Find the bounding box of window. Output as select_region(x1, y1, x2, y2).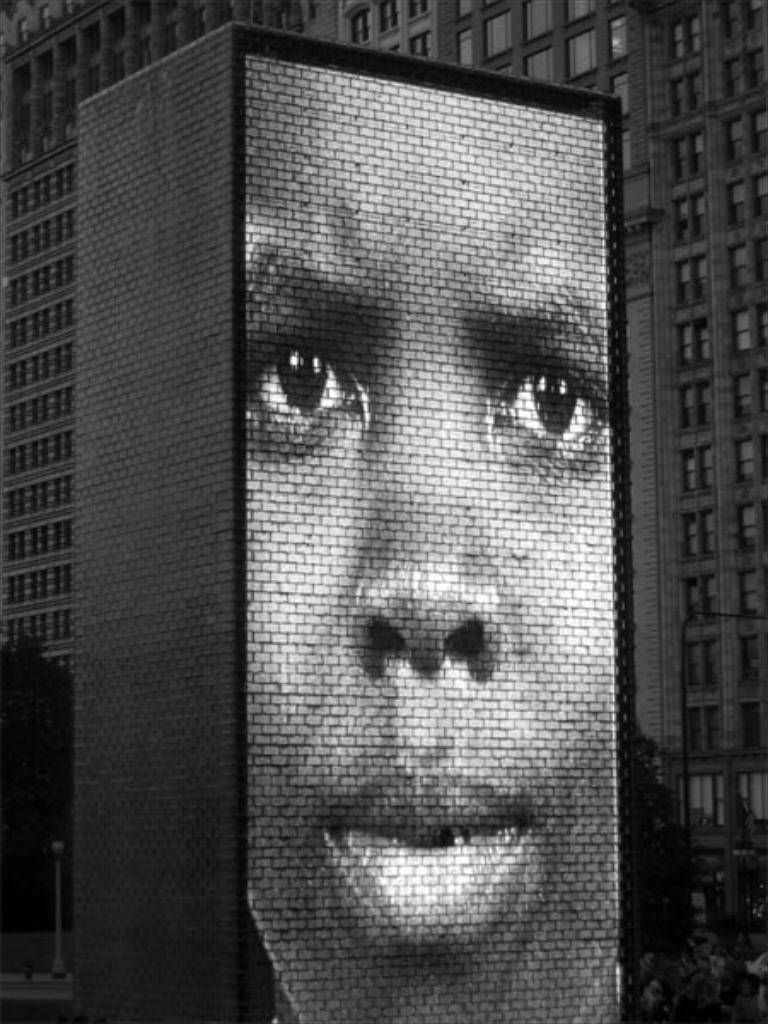
select_region(24, 398, 44, 425).
